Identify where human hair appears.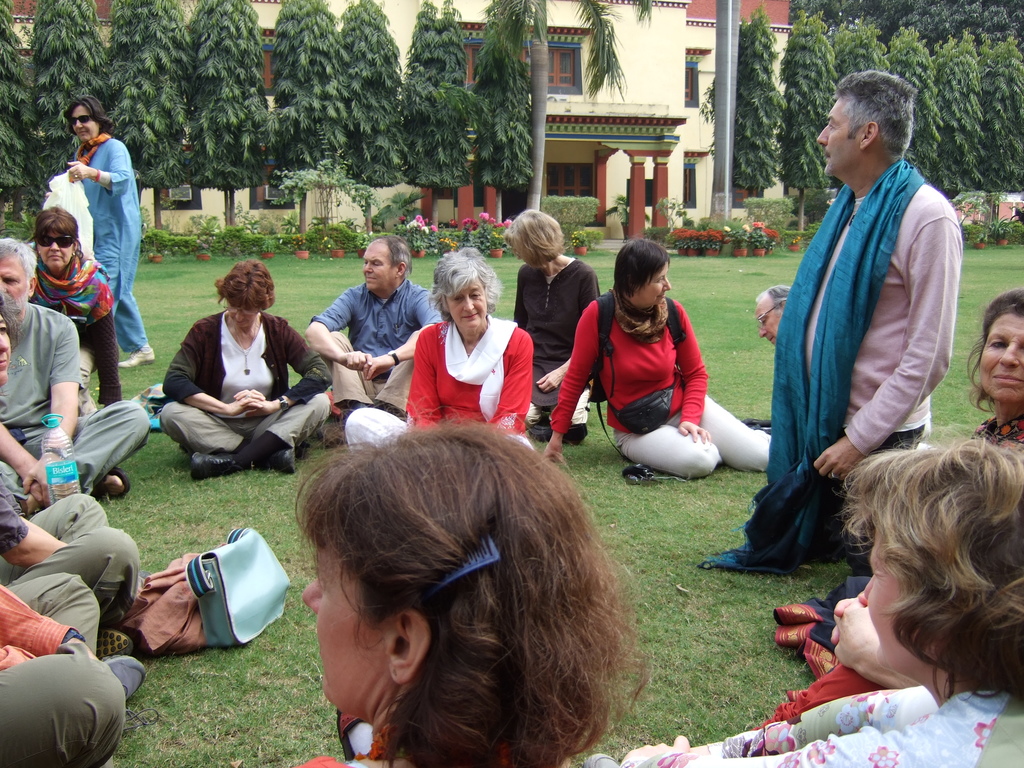
Appears at [831,69,925,172].
